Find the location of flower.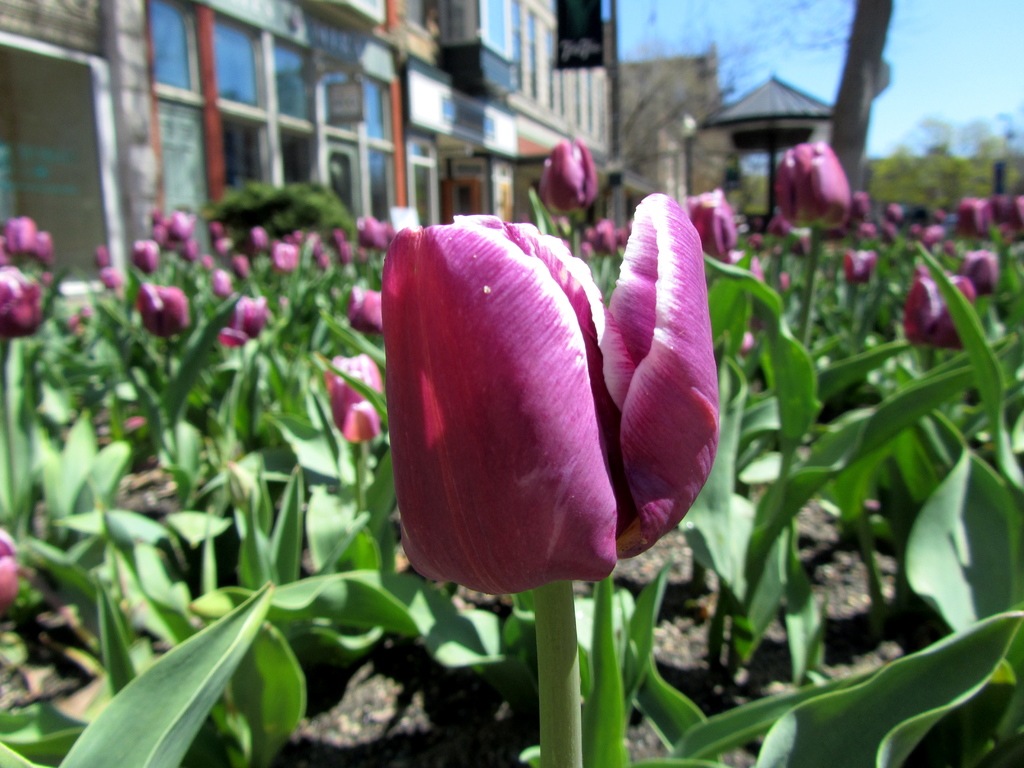
Location: box=[362, 191, 701, 611].
